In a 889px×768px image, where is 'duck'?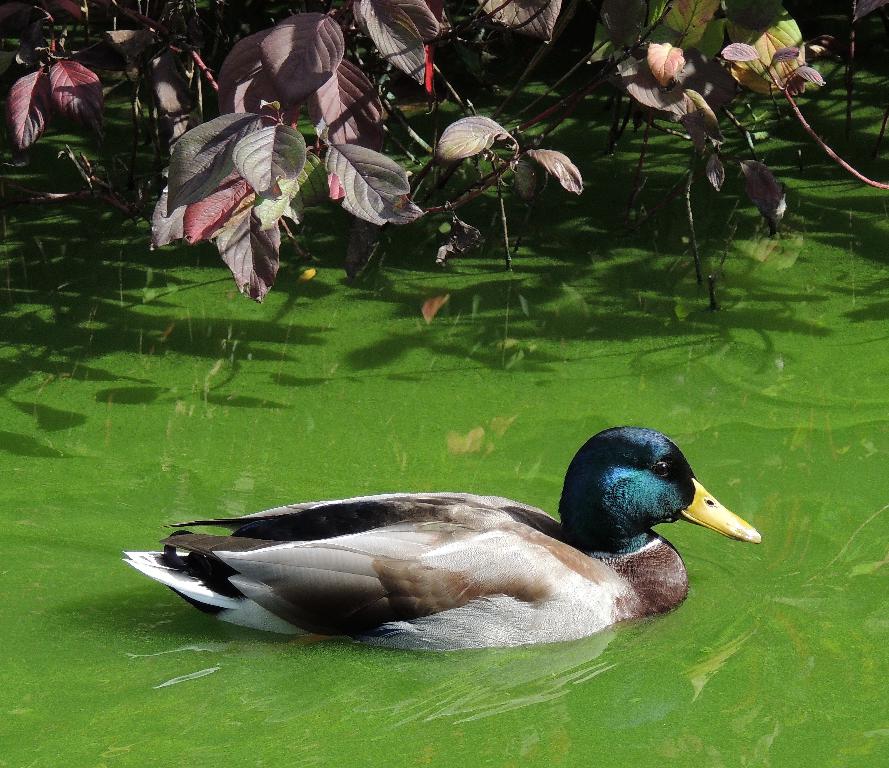
<box>119,423,761,648</box>.
